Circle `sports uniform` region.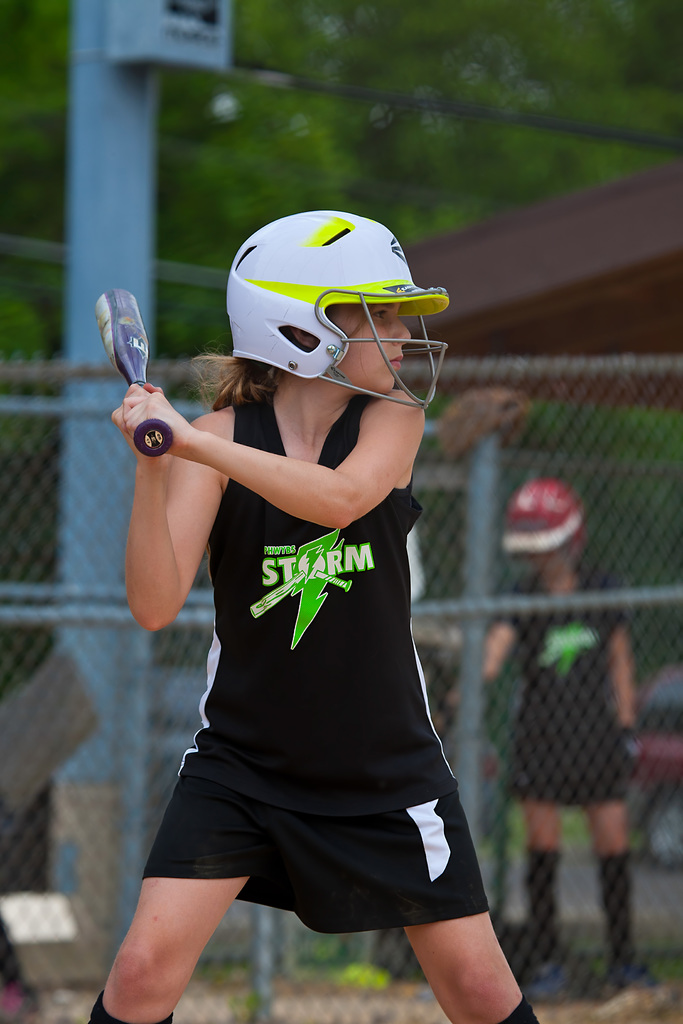
Region: detection(488, 579, 645, 808).
